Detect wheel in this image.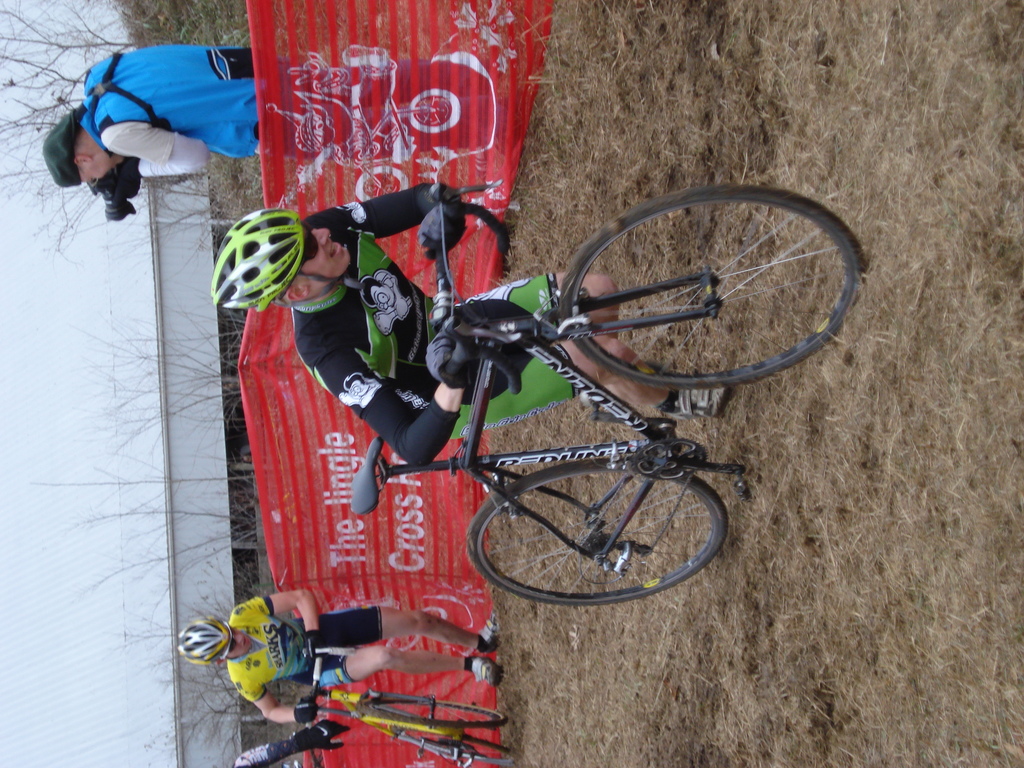
Detection: (399, 730, 516, 762).
